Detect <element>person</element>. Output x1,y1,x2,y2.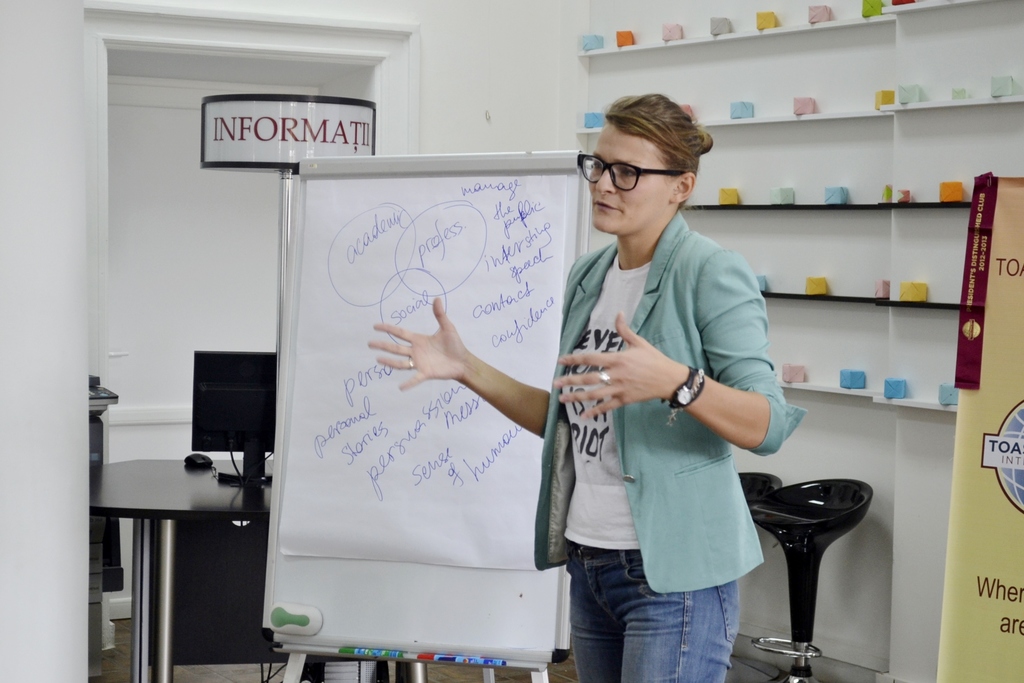
462,119,779,650.
